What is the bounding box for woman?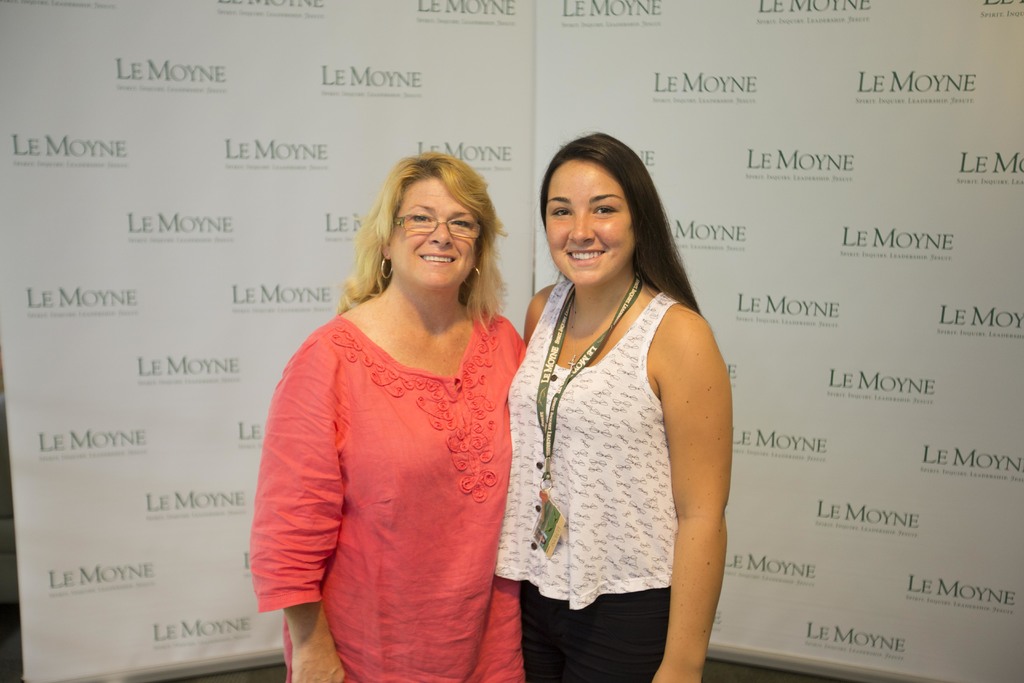
[484,93,746,682].
